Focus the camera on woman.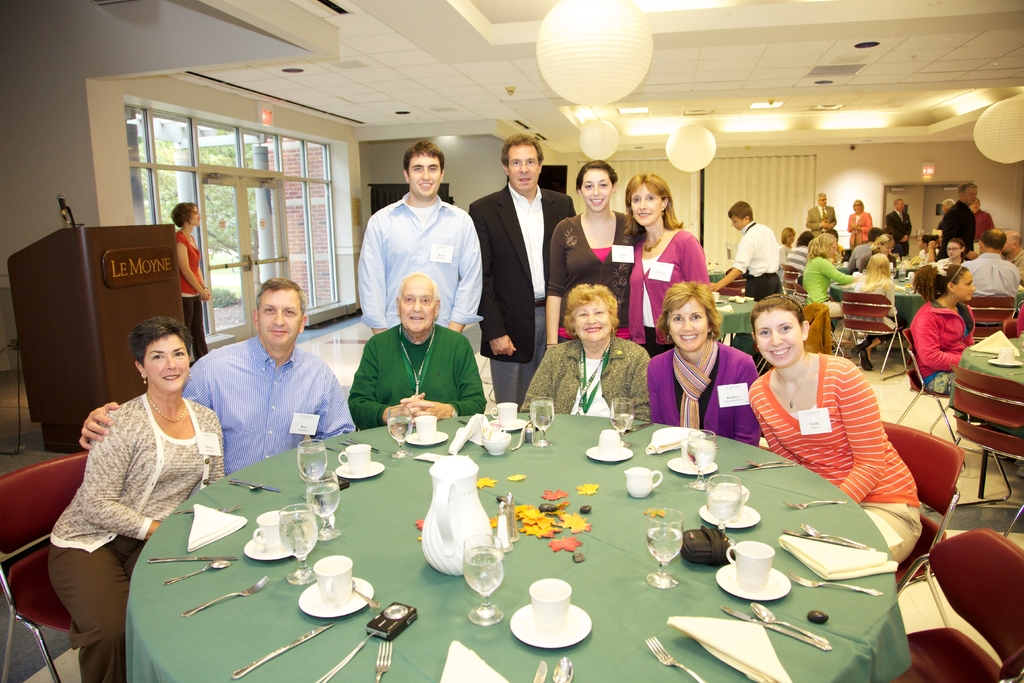
Focus region: (544, 157, 636, 346).
